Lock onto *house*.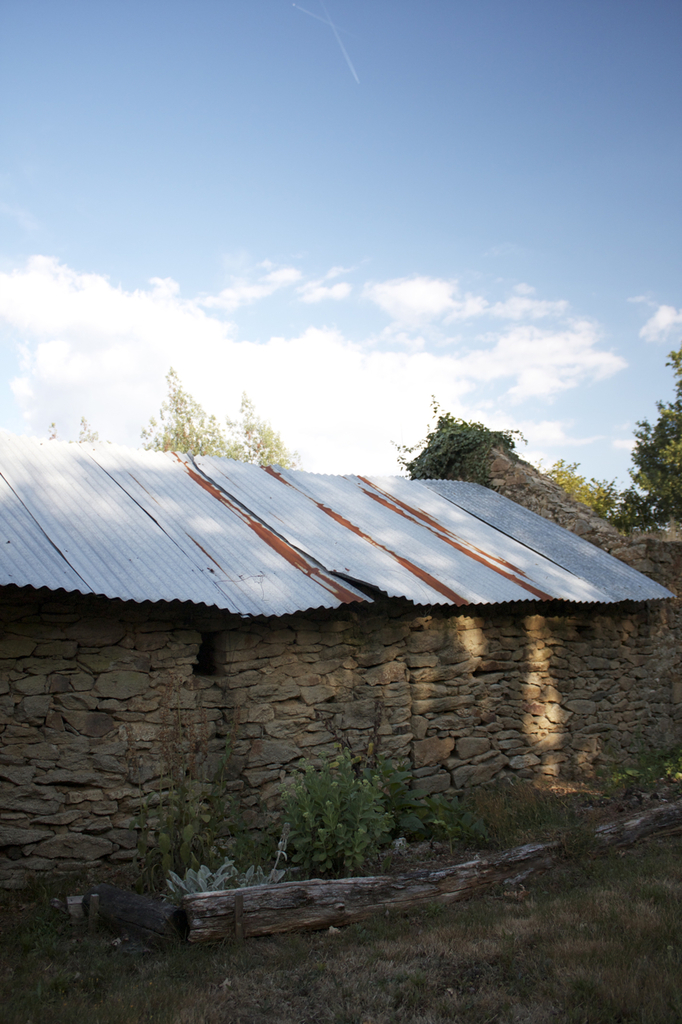
Locked: [0, 410, 681, 868].
